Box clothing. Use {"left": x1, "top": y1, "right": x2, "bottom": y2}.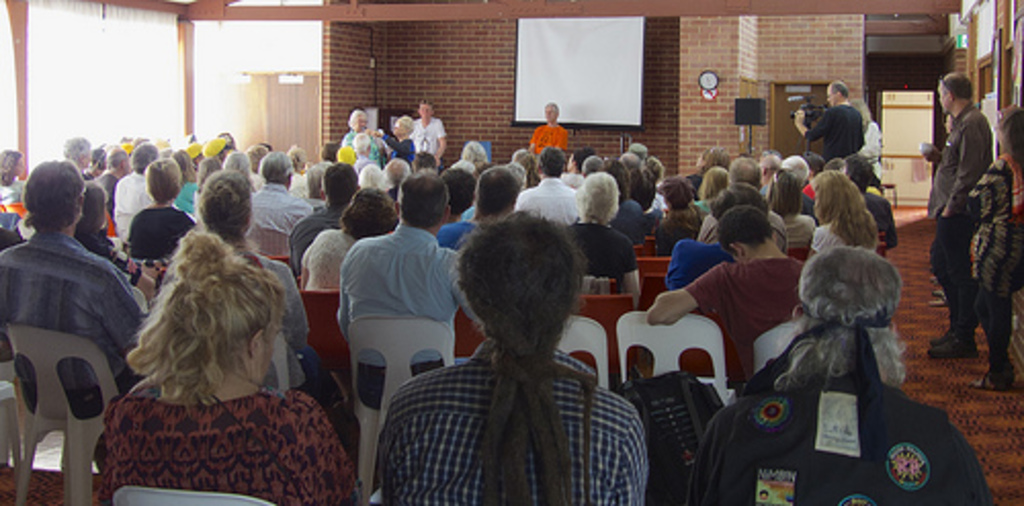
{"left": 342, "top": 225, "right": 469, "bottom": 326}.
